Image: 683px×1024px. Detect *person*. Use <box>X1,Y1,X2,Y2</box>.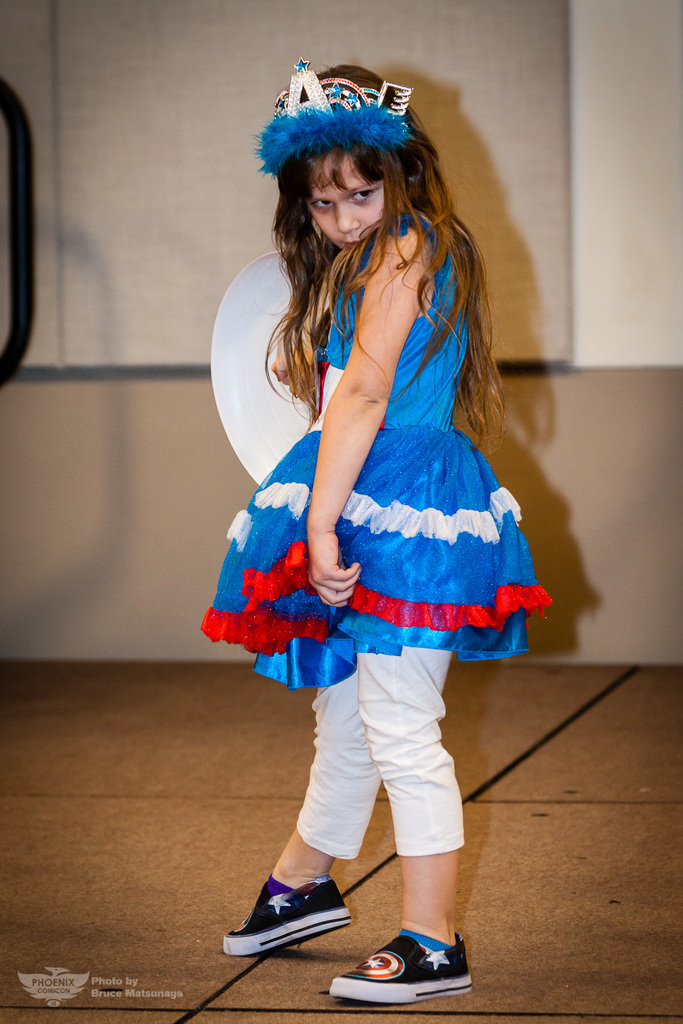
<box>193,55,555,993</box>.
